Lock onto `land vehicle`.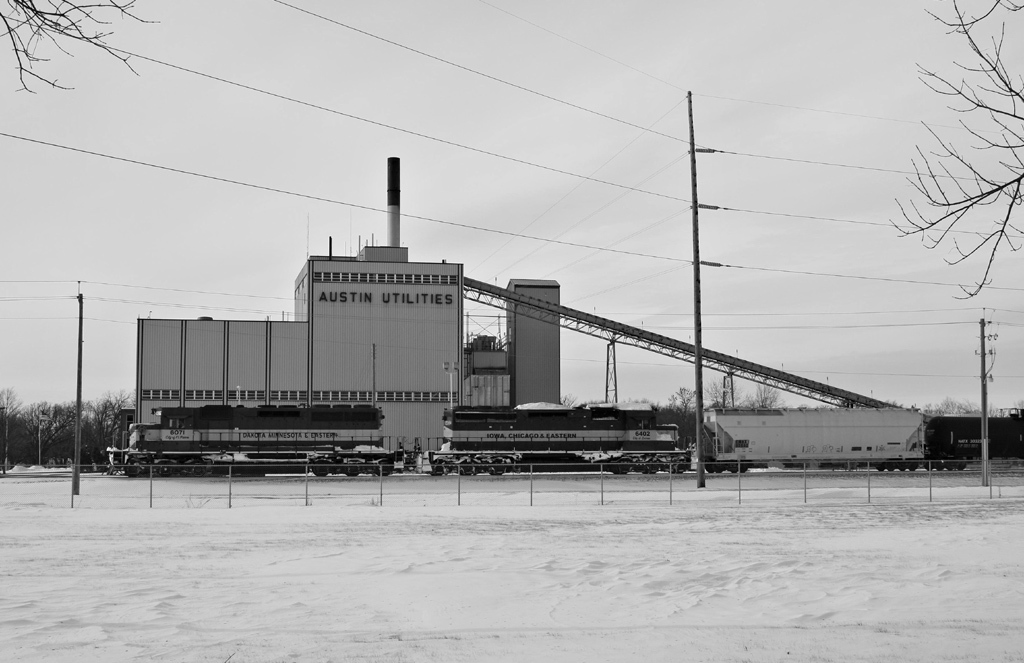
Locked: 104/398/1023/477.
